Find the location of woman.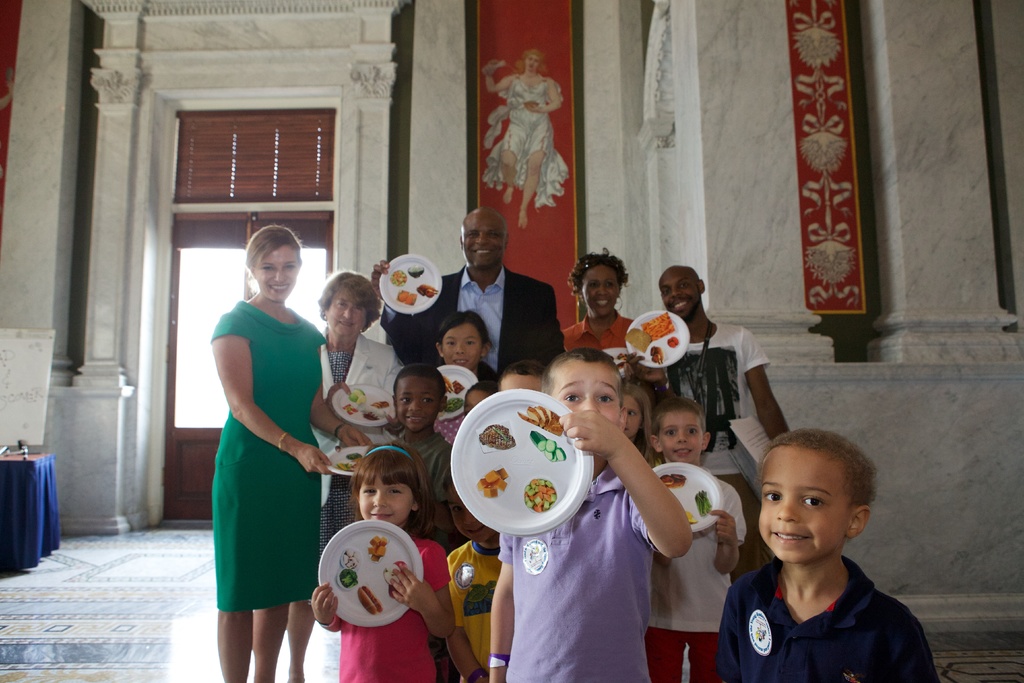
Location: [551,252,645,388].
